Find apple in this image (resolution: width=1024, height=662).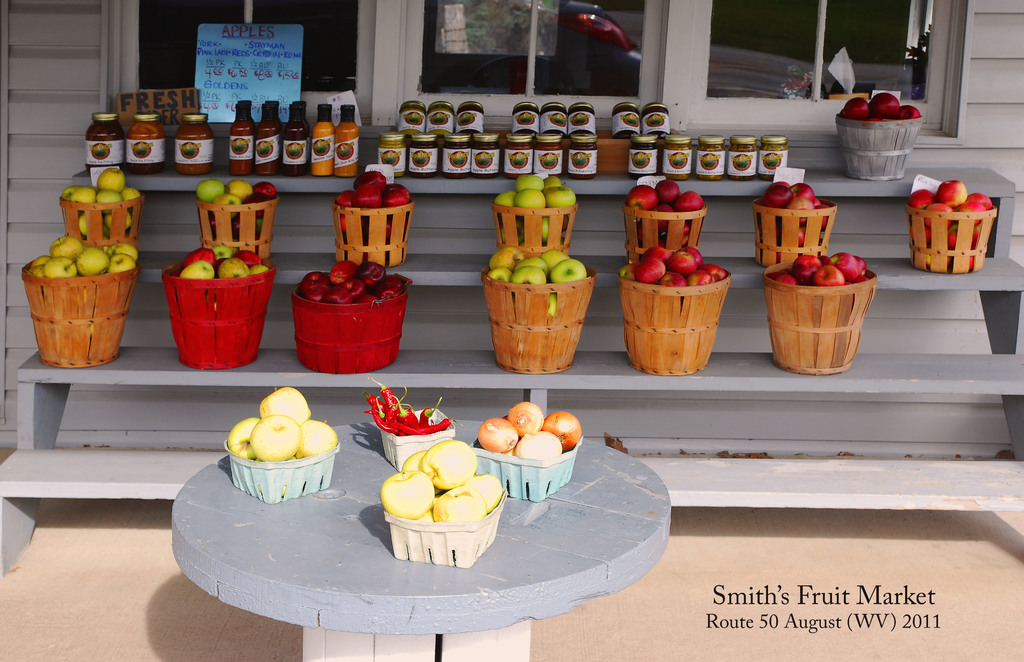
bbox=[842, 95, 872, 118].
